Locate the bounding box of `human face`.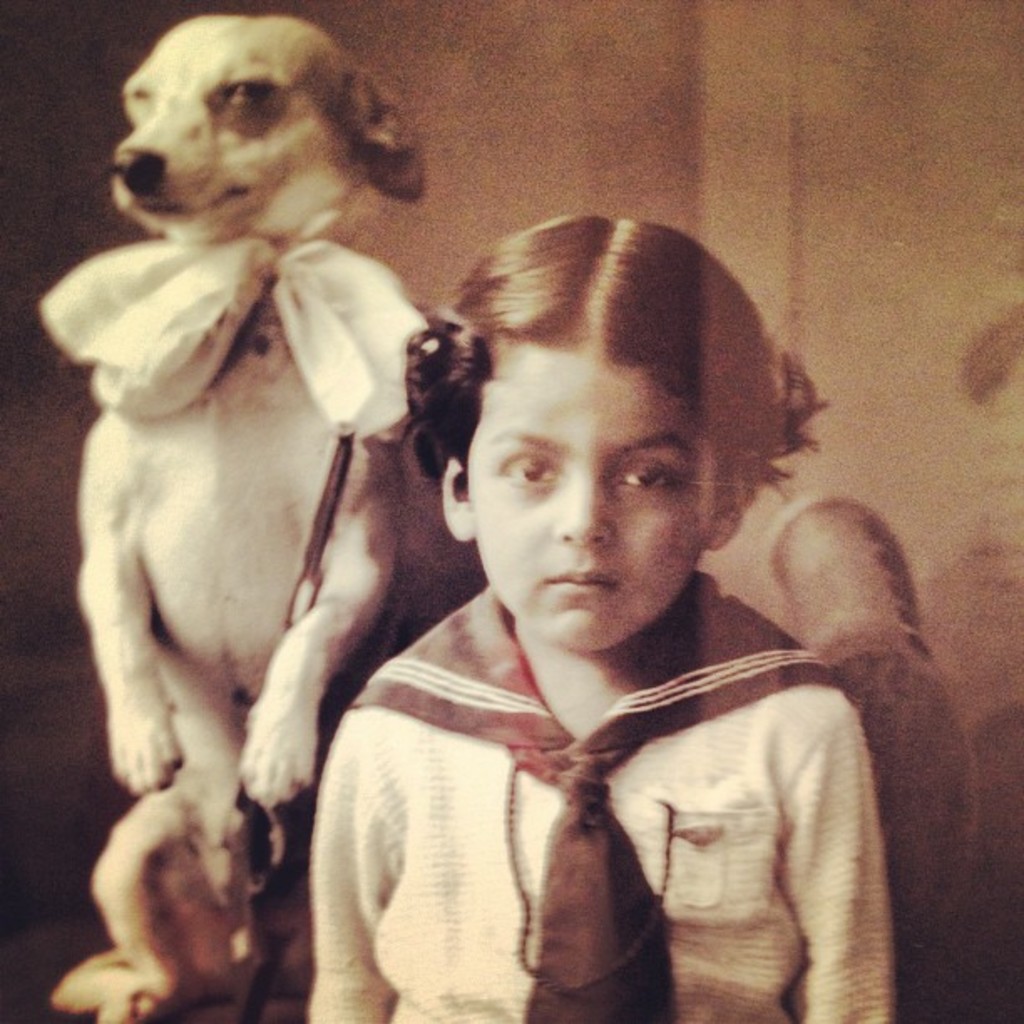
Bounding box: locate(462, 351, 708, 656).
